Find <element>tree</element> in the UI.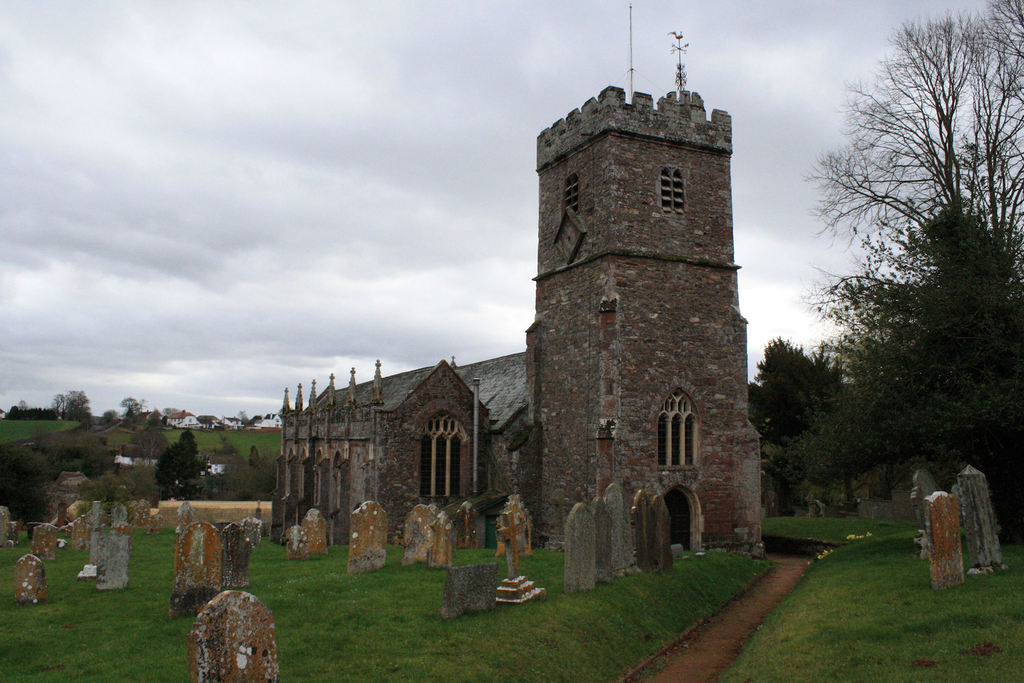
UI element at [x1=796, y1=0, x2=1023, y2=493].
